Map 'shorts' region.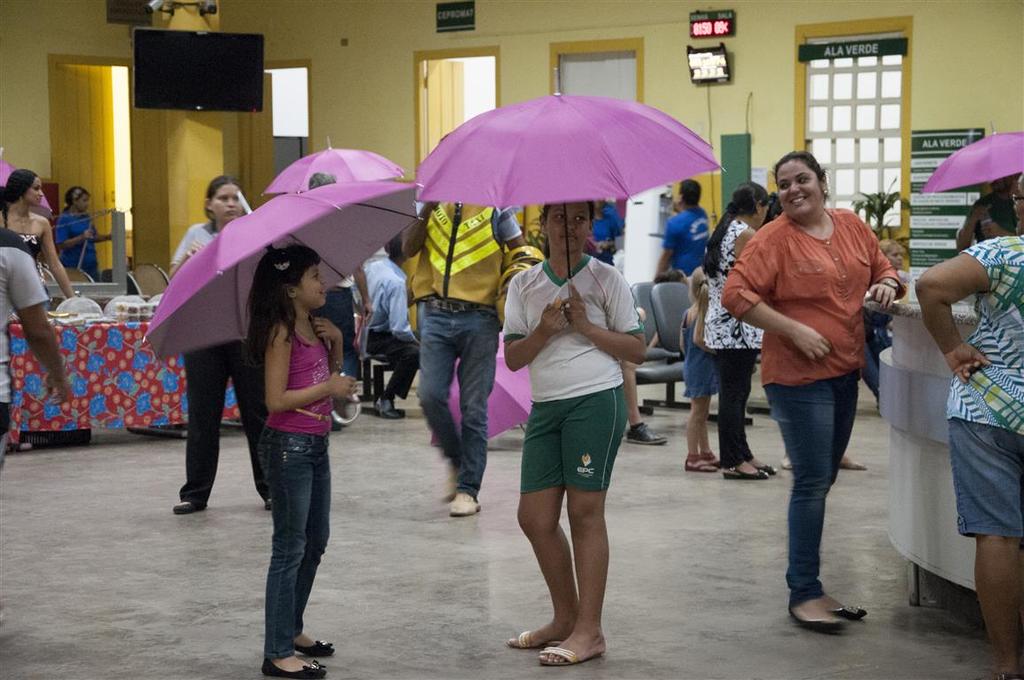
Mapped to BBox(530, 422, 626, 491).
